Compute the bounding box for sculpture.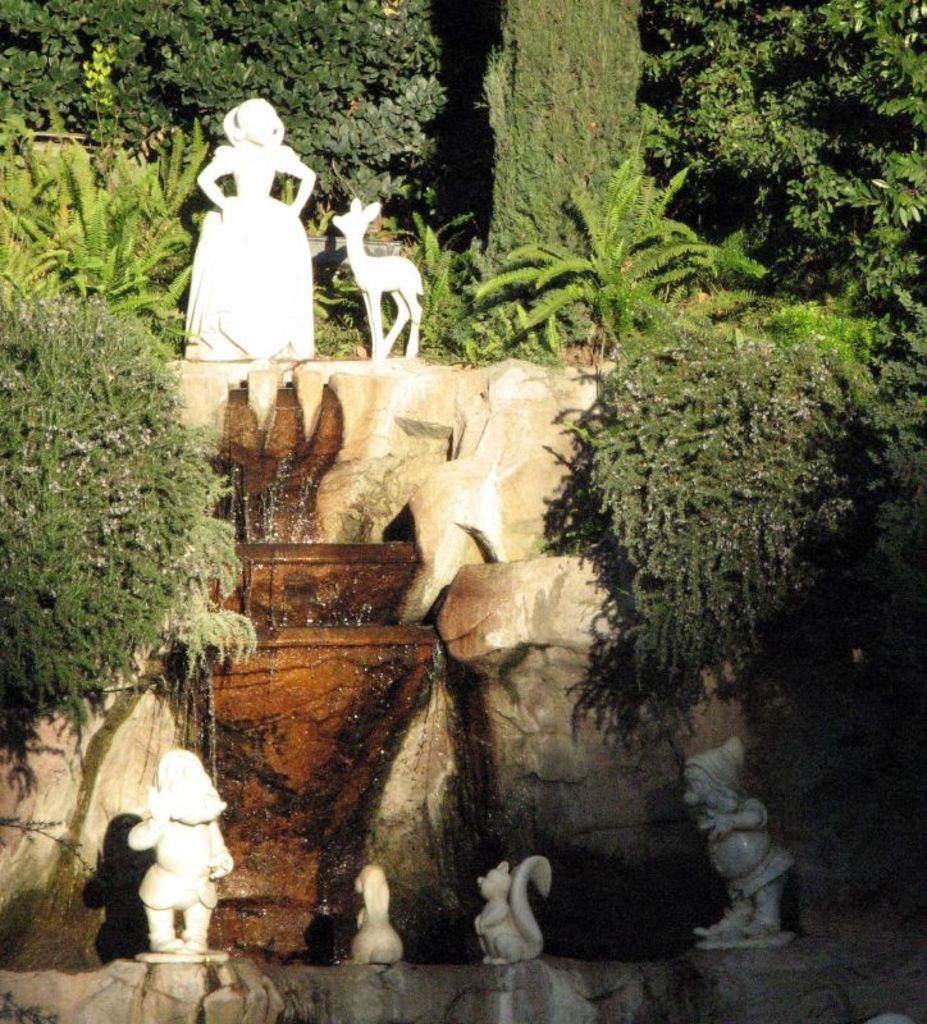
<bbox>461, 851, 561, 983</bbox>.
